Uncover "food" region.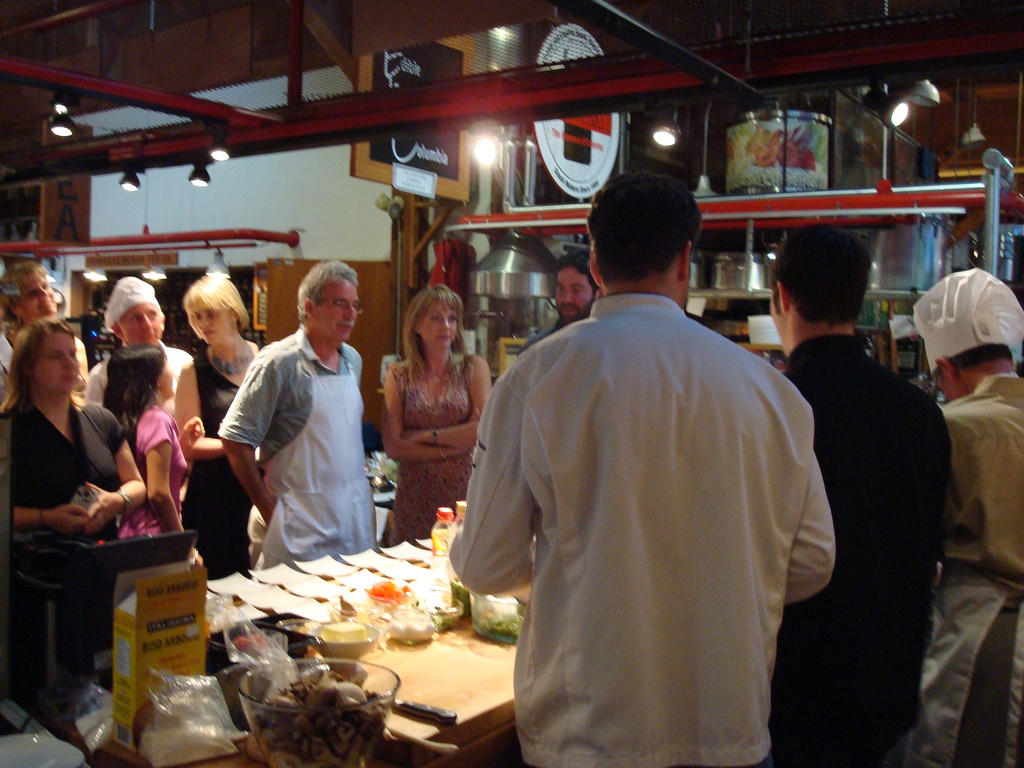
Uncovered: rect(385, 622, 433, 639).
